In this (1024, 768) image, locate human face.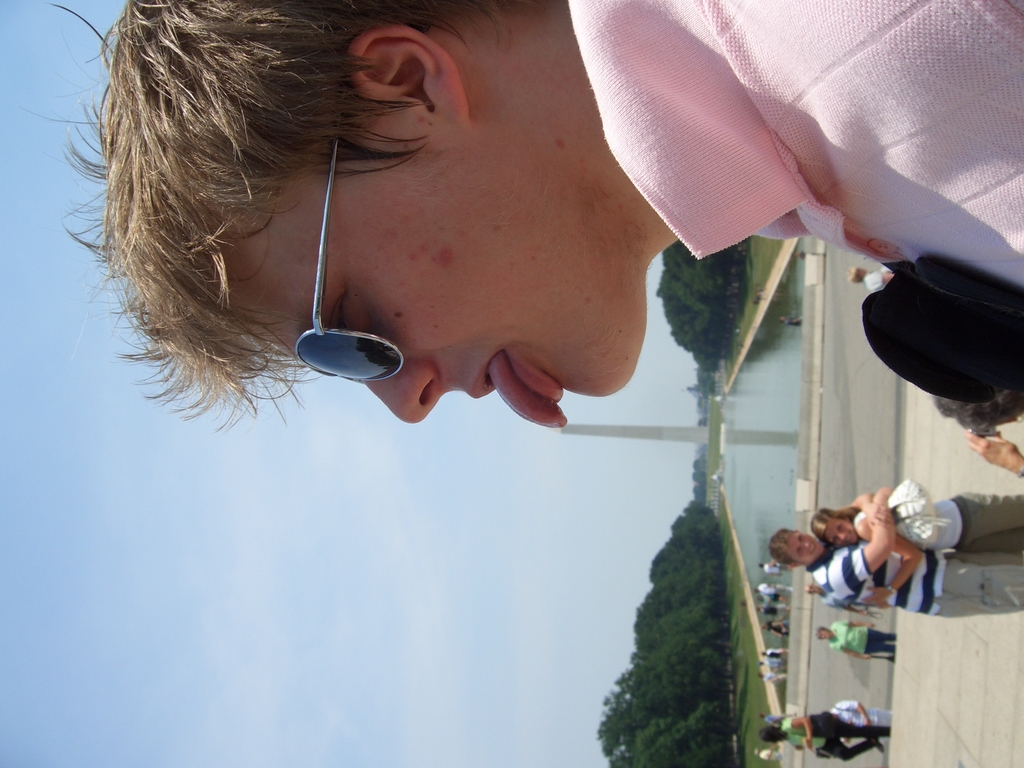
Bounding box: x1=793, y1=533, x2=826, y2=563.
